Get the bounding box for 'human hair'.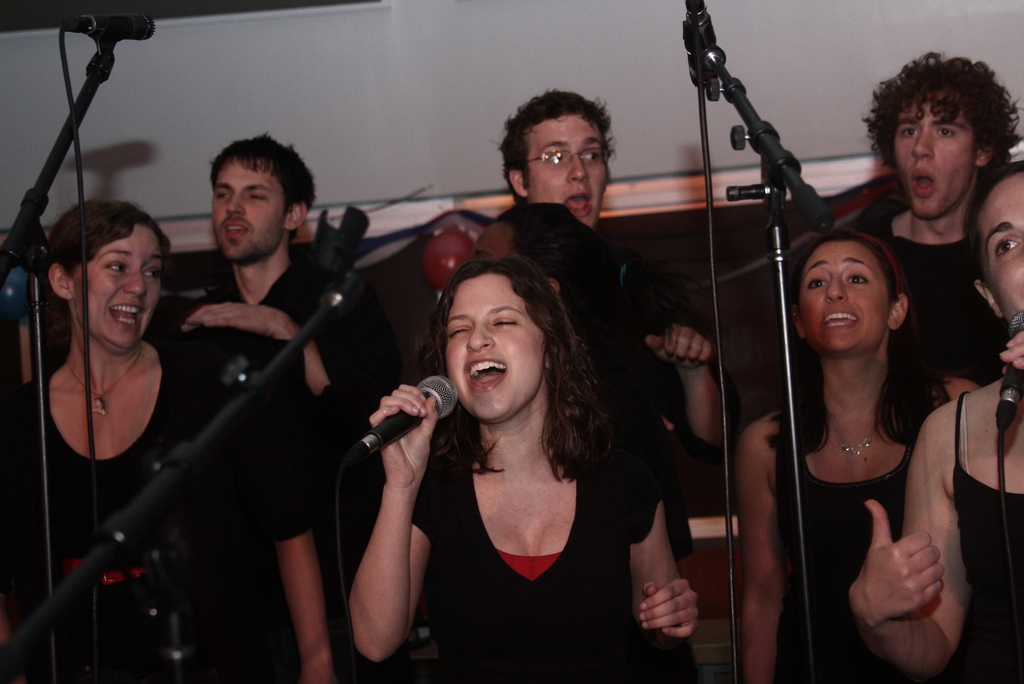
(x1=496, y1=83, x2=618, y2=203).
